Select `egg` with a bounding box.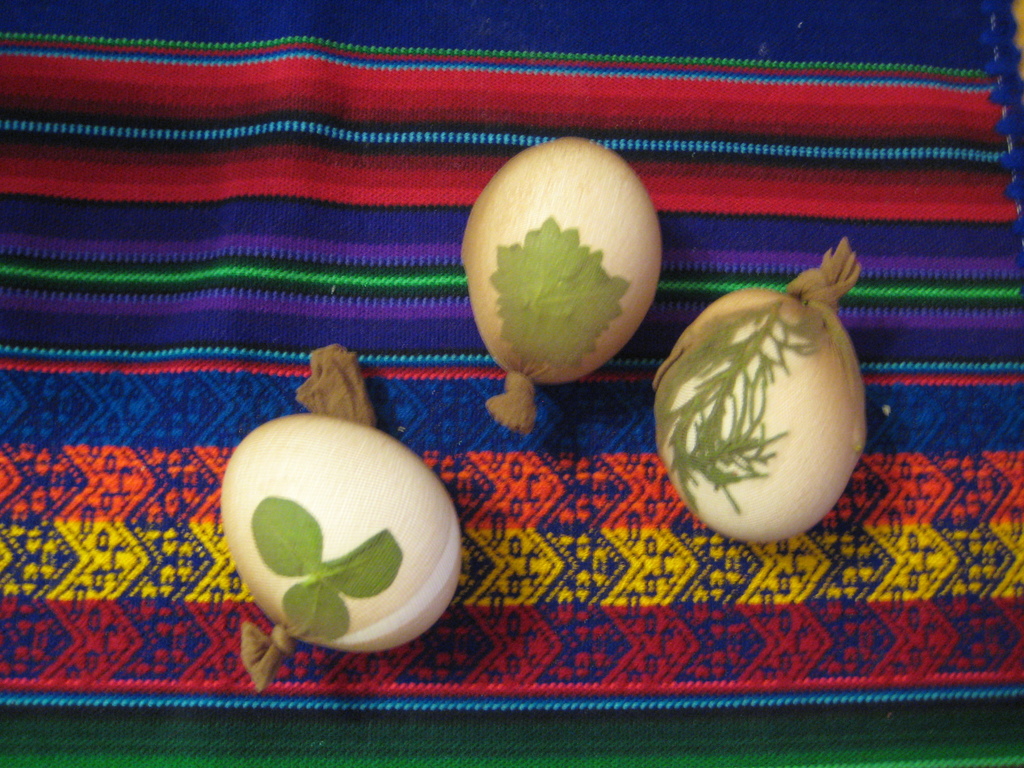
rect(655, 288, 866, 545).
